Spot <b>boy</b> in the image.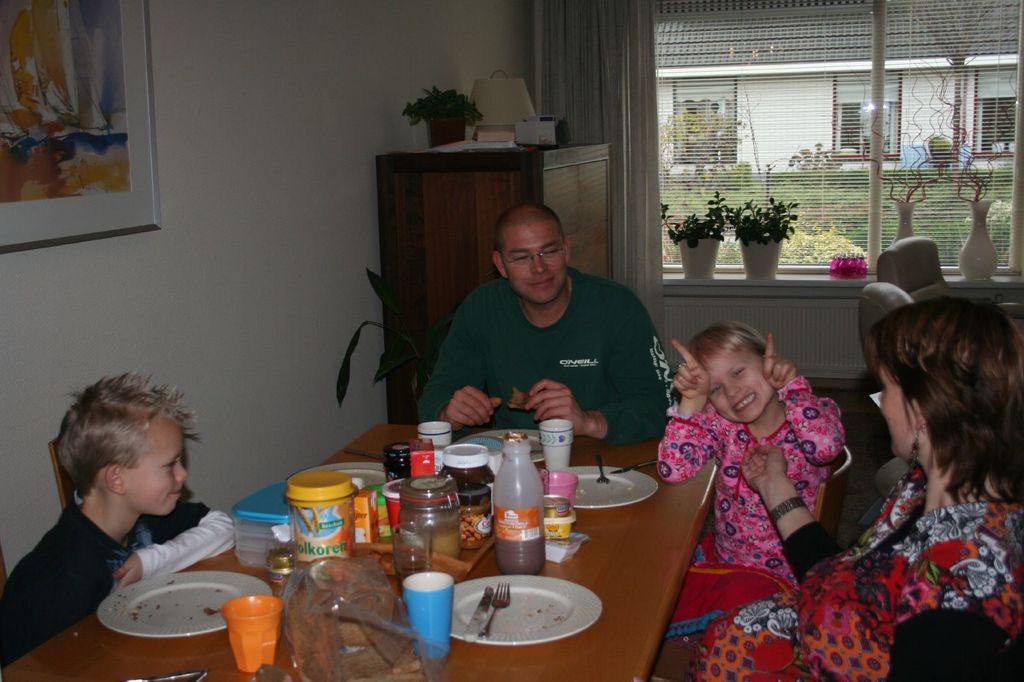
<b>boy</b> found at bbox=[0, 372, 236, 668].
